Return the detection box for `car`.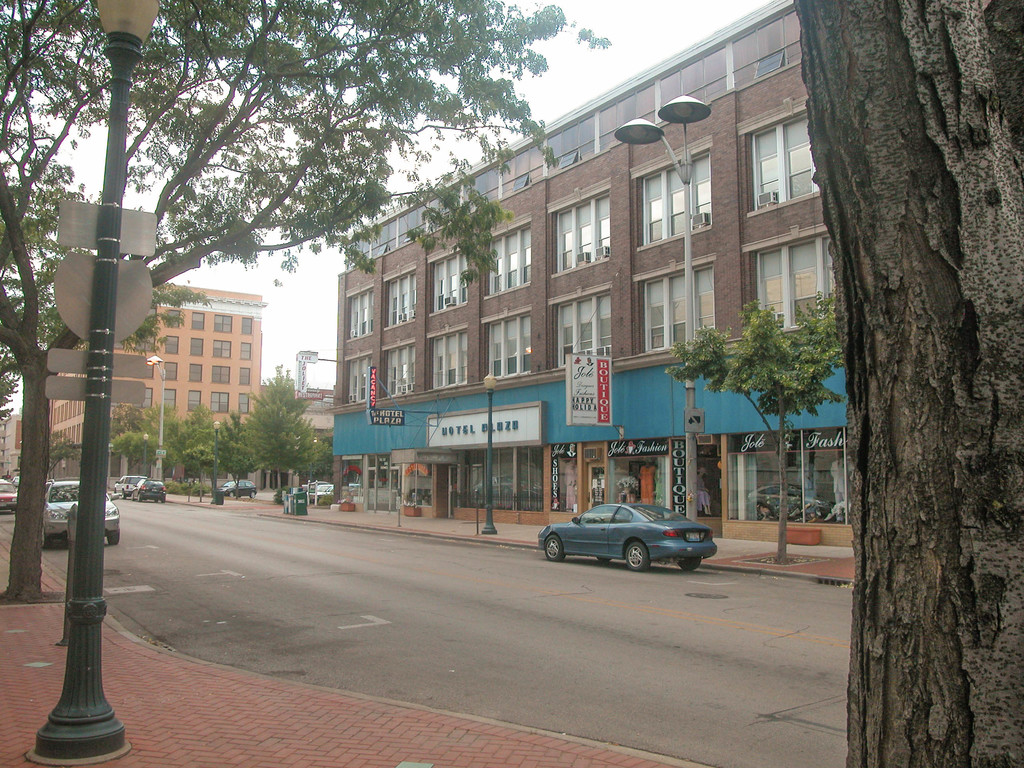
<region>12, 476, 18, 489</region>.
